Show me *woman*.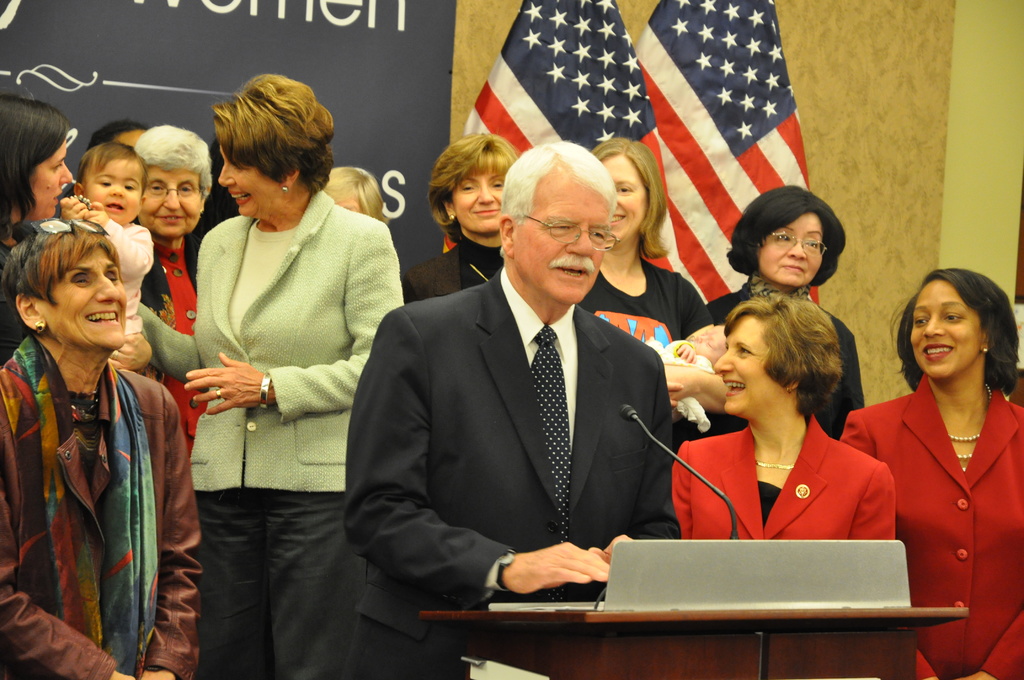
*woman* is here: <region>0, 219, 199, 679</region>.
